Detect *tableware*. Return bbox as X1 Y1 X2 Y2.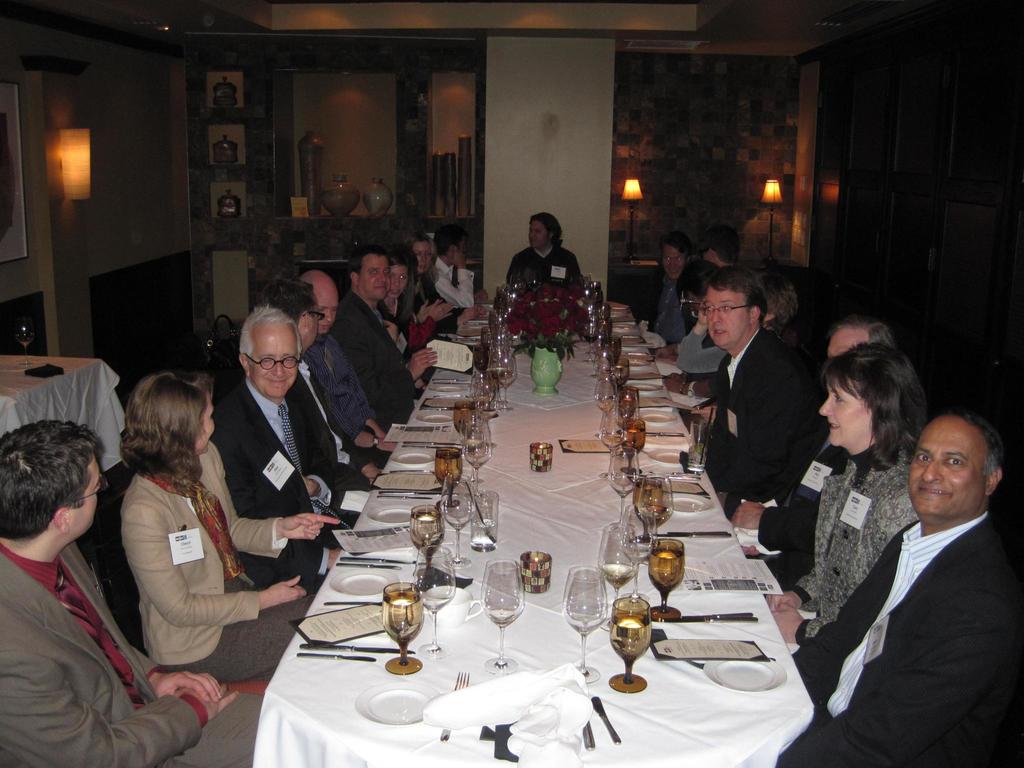
382 589 424 676.
